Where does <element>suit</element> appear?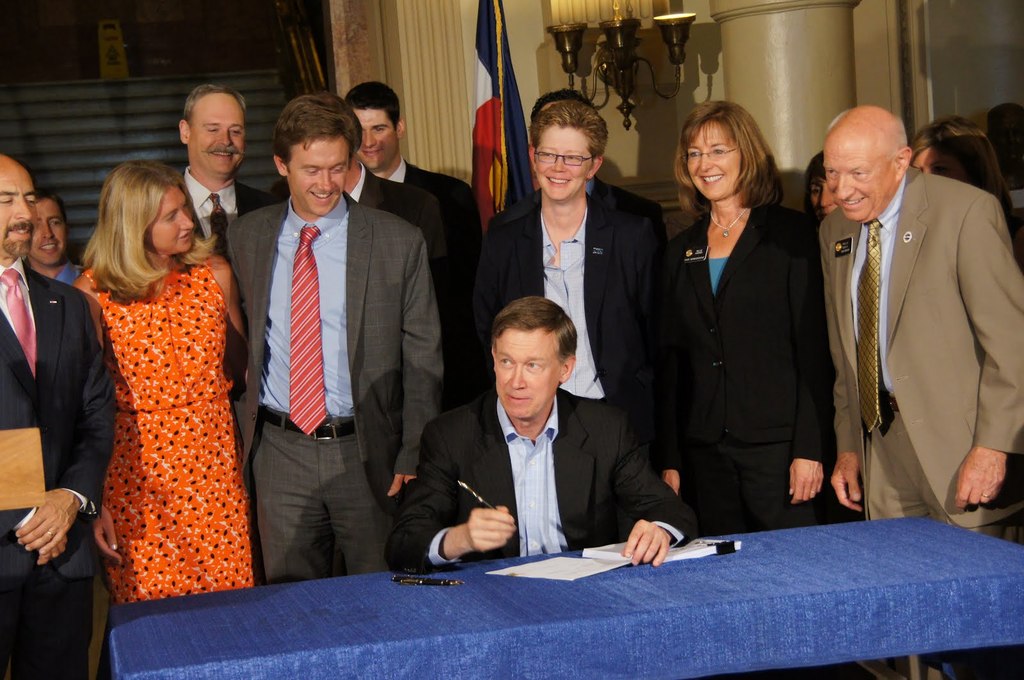
Appears at <box>488,177,664,233</box>.
